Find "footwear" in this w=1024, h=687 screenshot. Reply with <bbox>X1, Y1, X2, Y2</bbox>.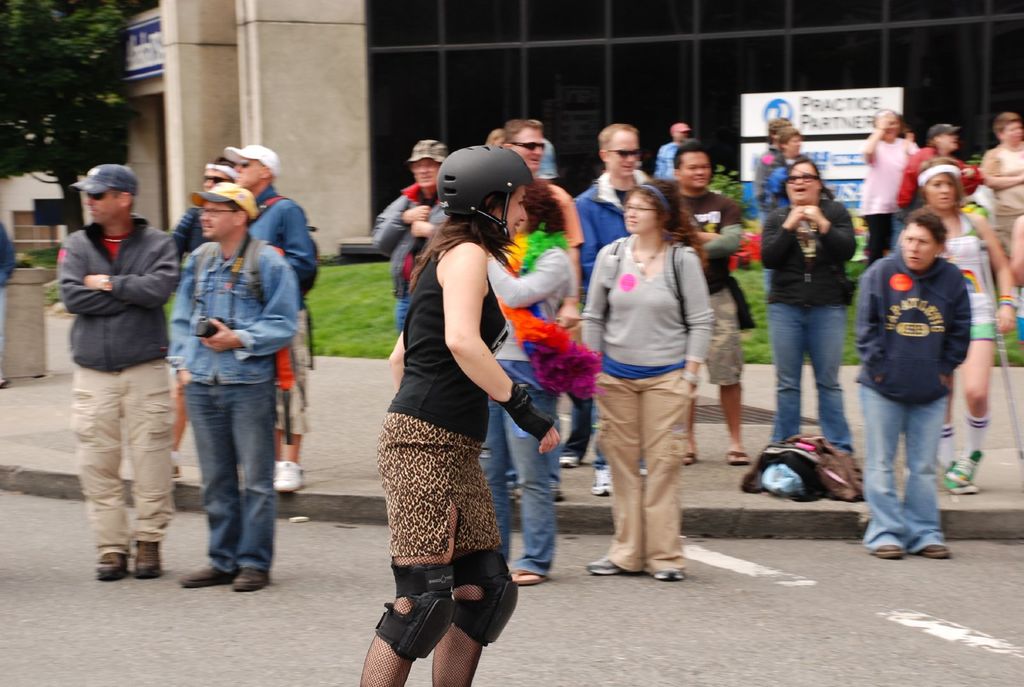
<bbox>132, 537, 166, 581</bbox>.
